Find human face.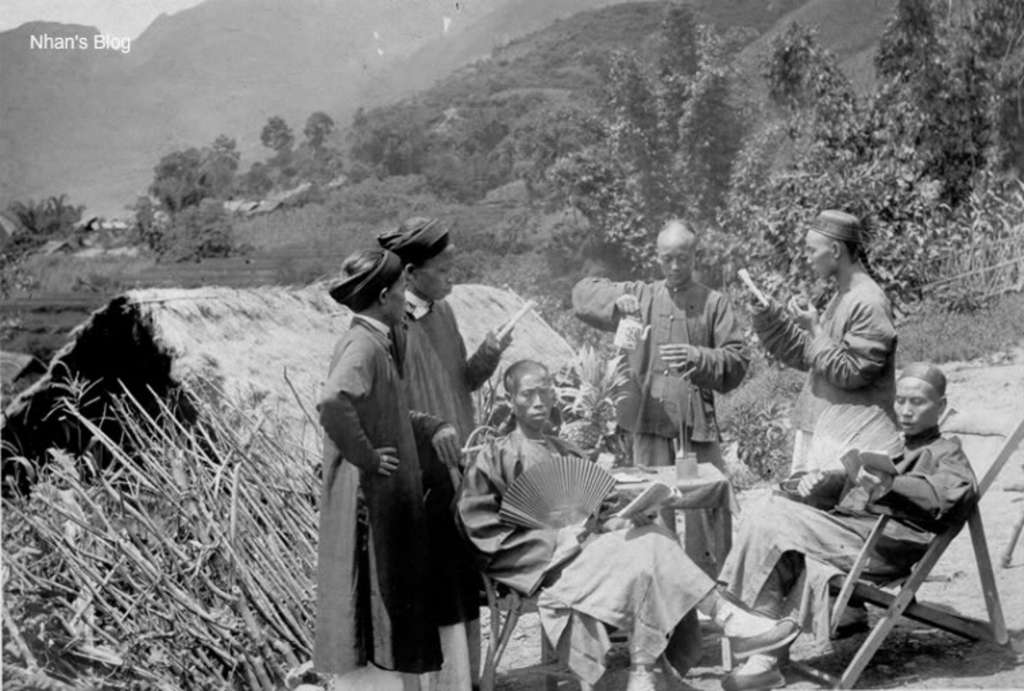
BBox(416, 243, 460, 298).
